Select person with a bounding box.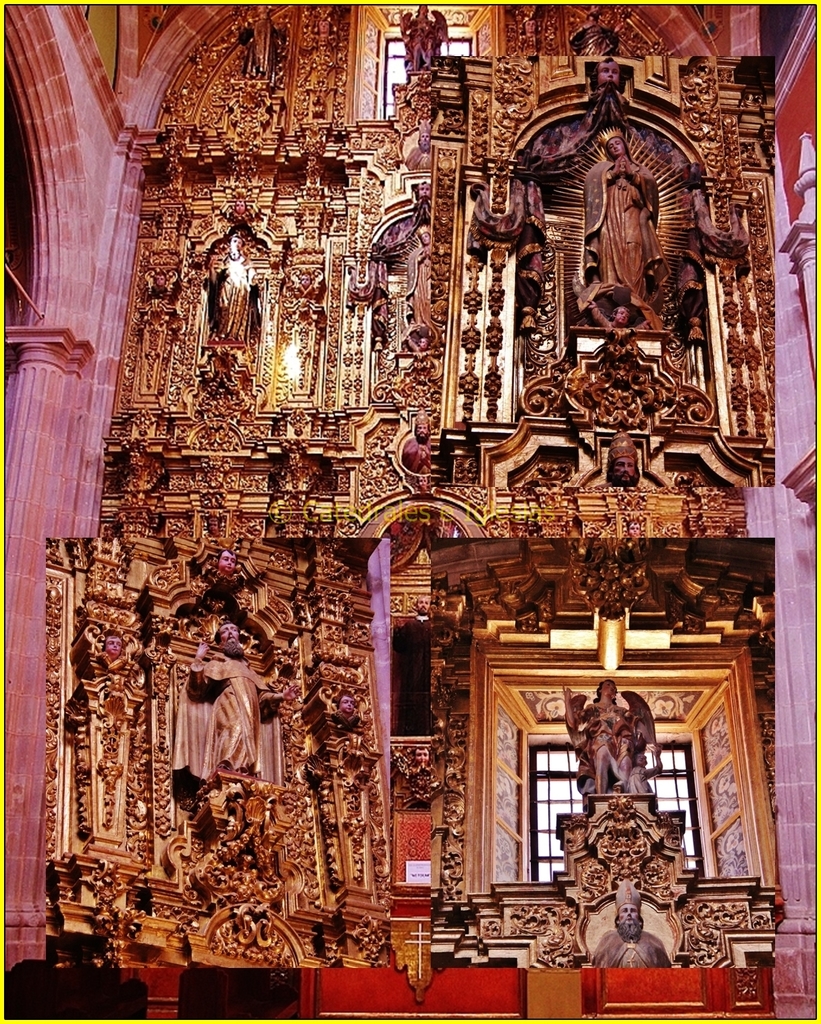
<region>601, 431, 652, 487</region>.
